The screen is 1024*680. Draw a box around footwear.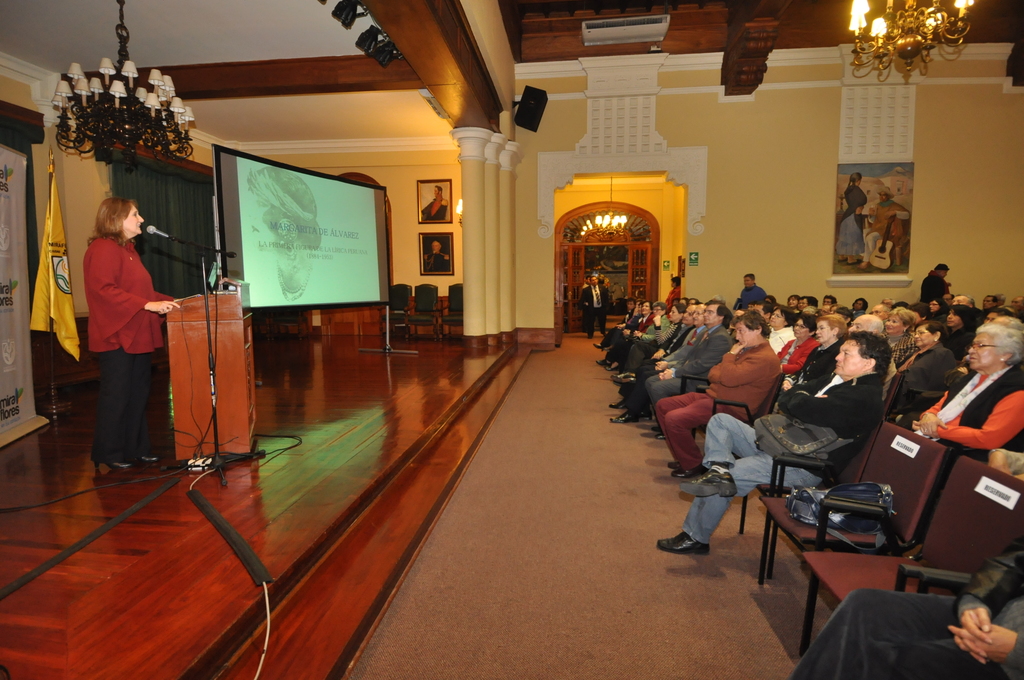
[x1=684, y1=466, x2=737, y2=503].
